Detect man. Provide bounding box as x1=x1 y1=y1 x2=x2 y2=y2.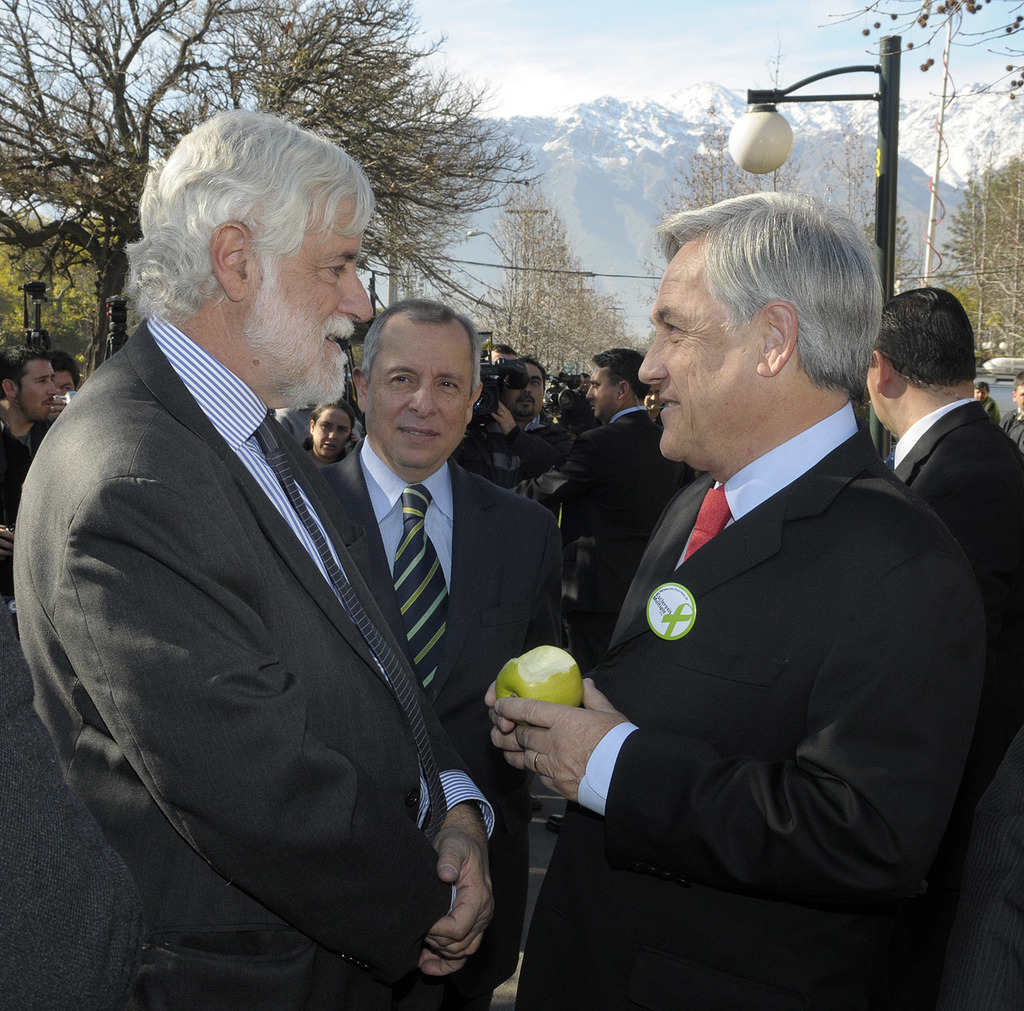
x1=0 y1=339 x2=64 y2=597.
